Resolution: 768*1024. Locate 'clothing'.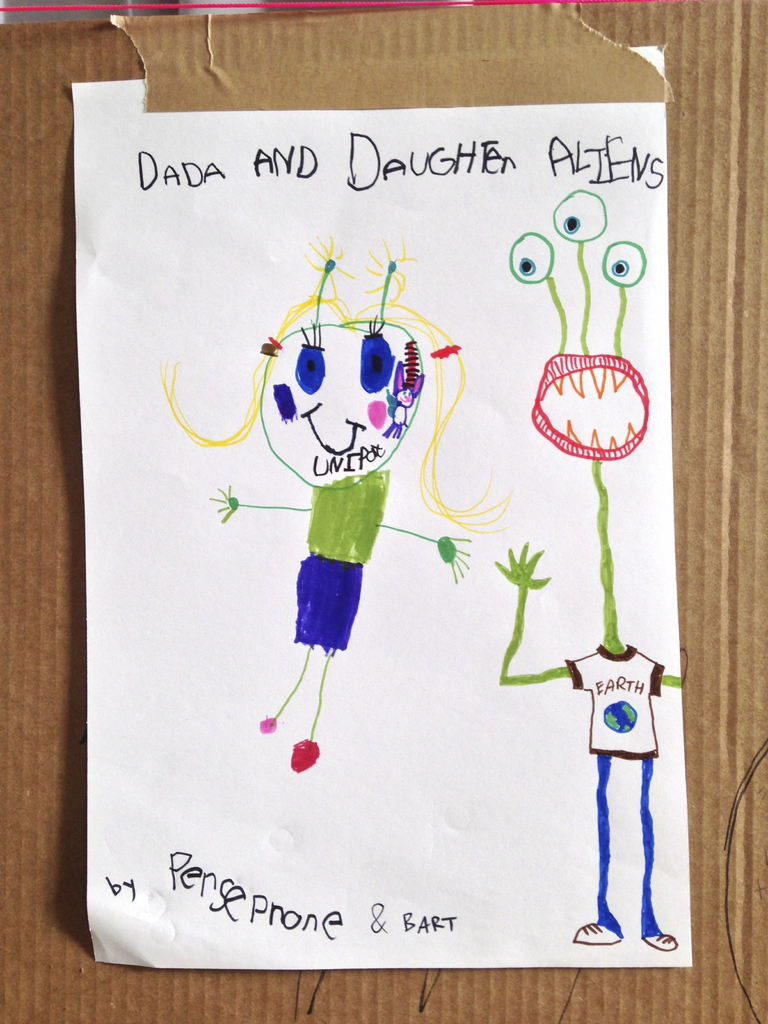
bbox(289, 466, 388, 652).
